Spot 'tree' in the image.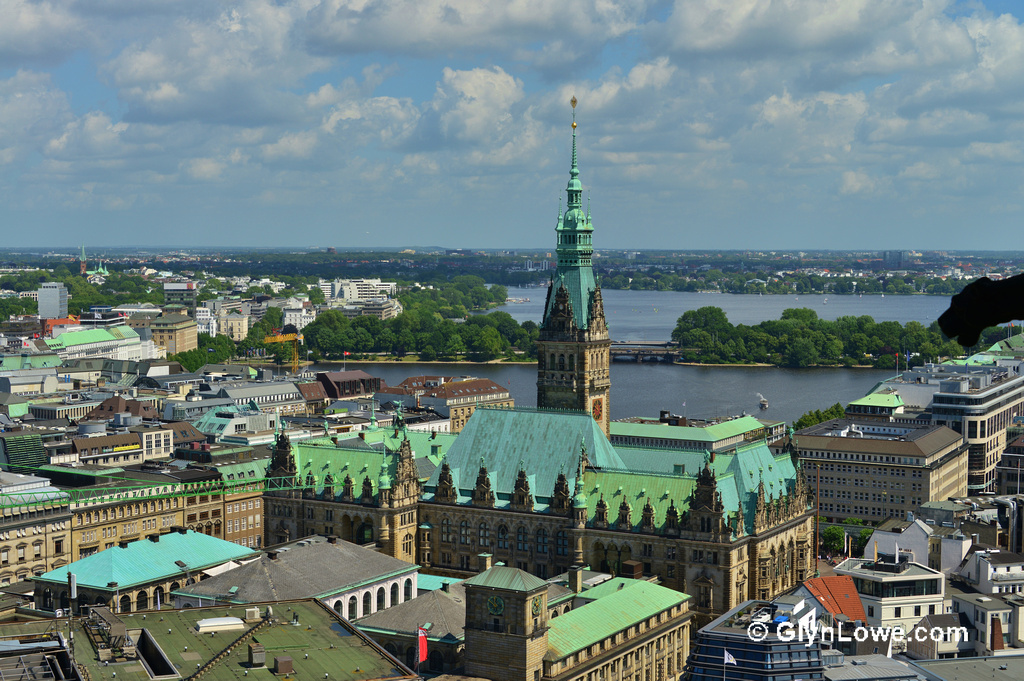
'tree' found at 799,399,846,426.
